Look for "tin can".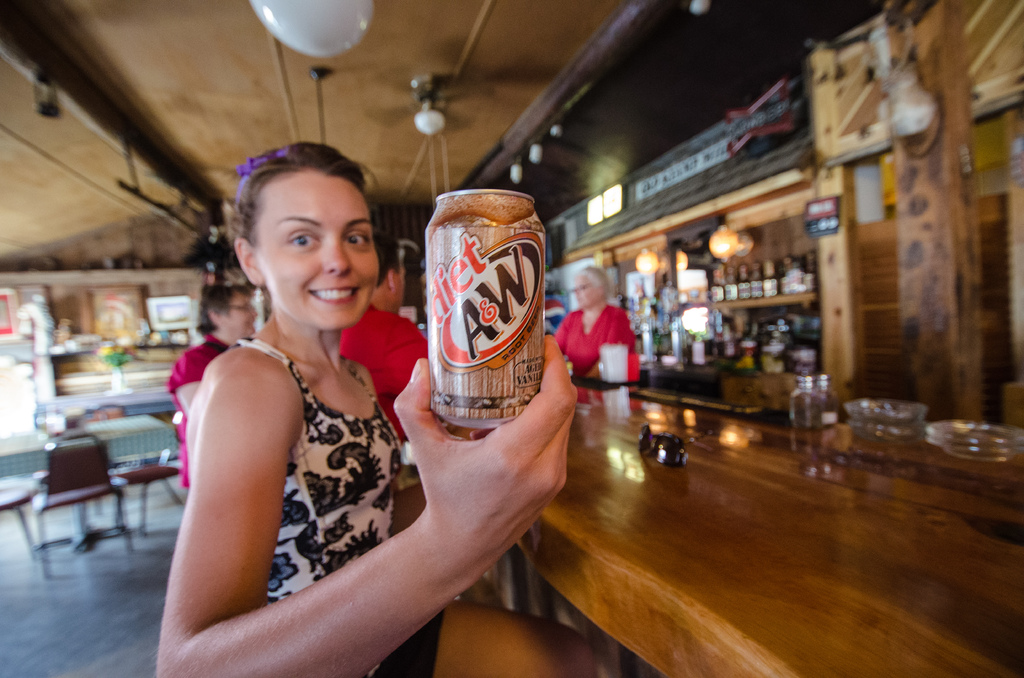
Found: (x1=414, y1=190, x2=545, y2=437).
